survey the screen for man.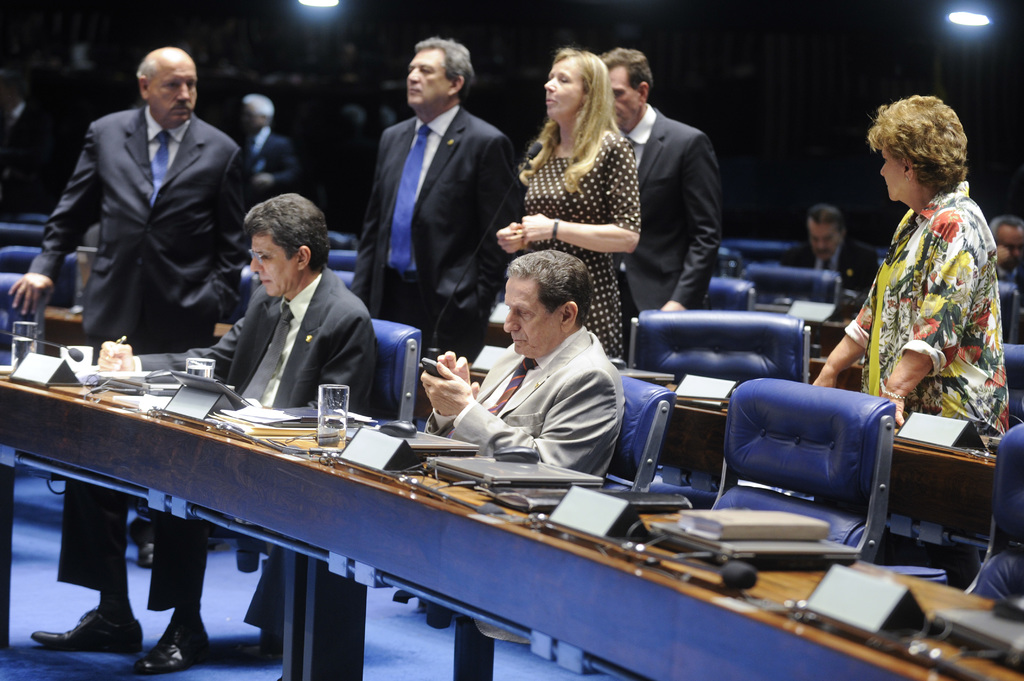
Survey found: x1=8, y1=48, x2=250, y2=568.
